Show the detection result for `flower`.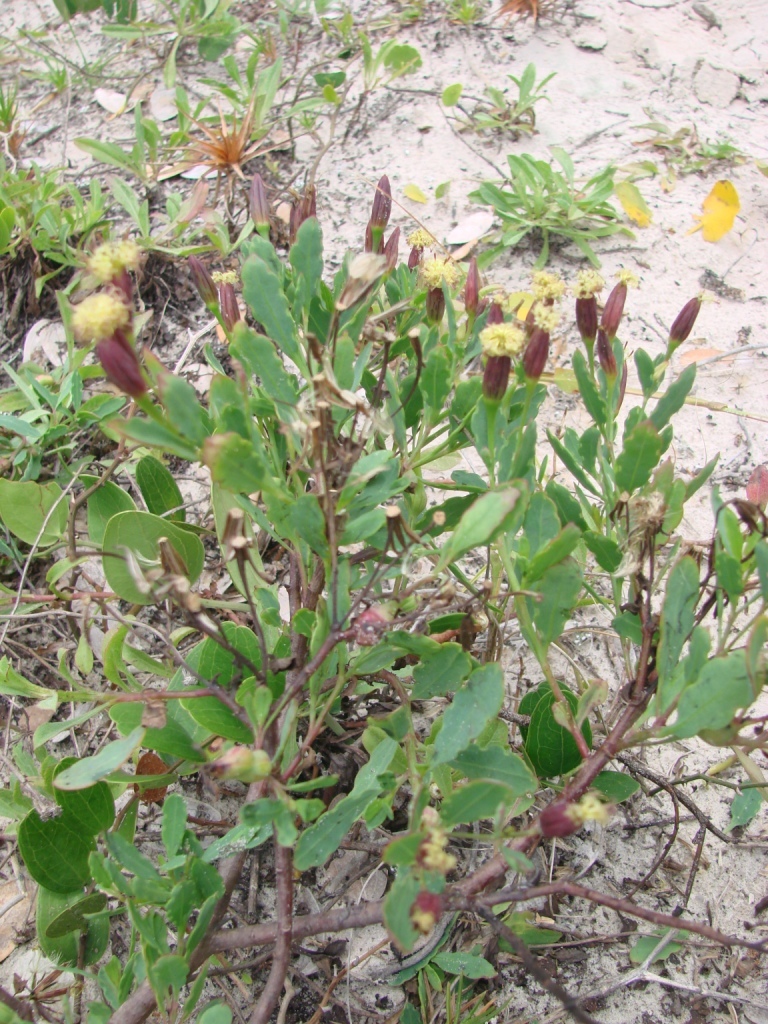
[left=573, top=274, right=612, bottom=351].
